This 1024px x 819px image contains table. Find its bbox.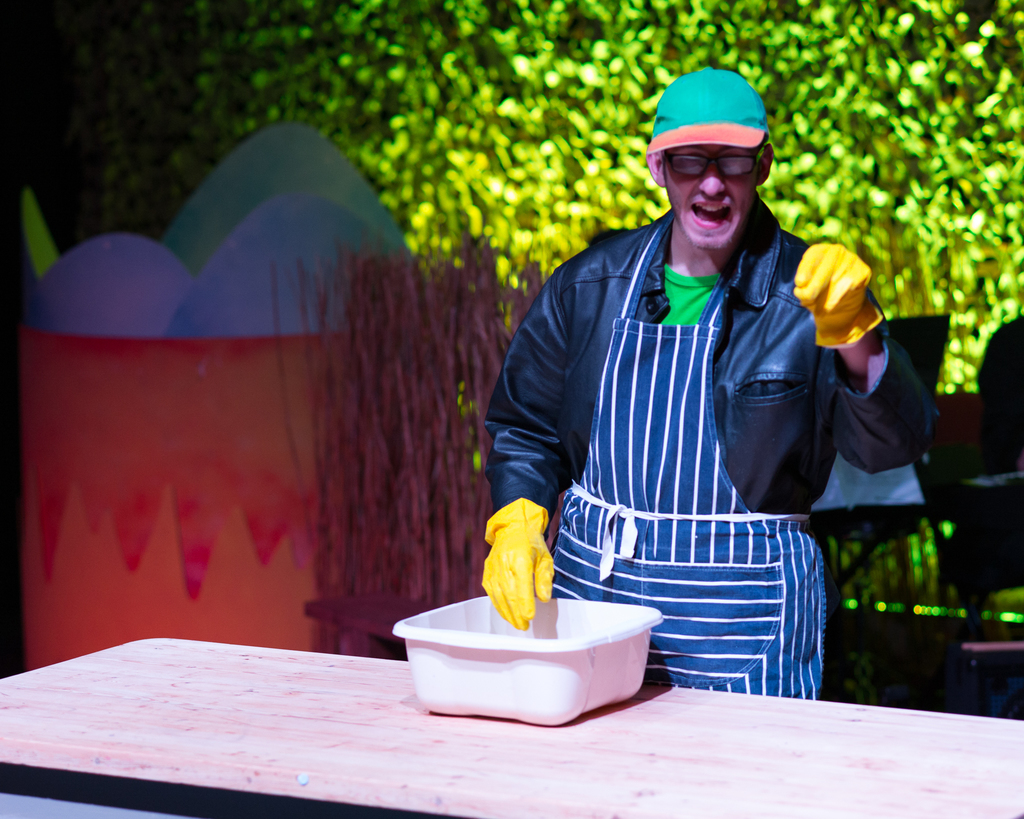
region(0, 635, 1023, 818).
